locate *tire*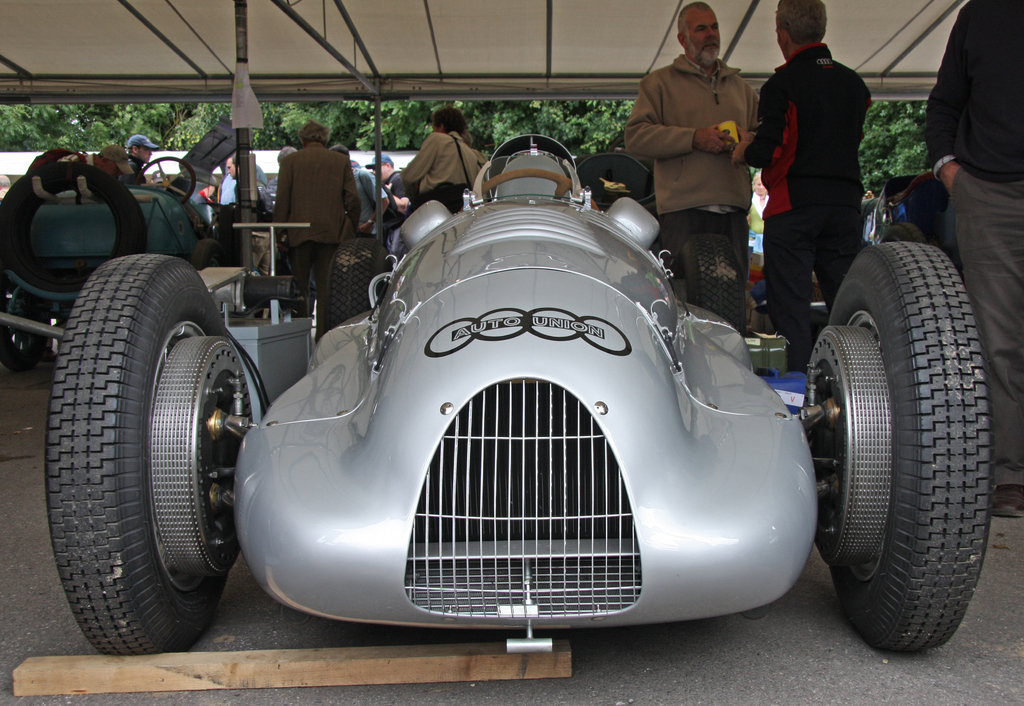
select_region(687, 231, 744, 325)
